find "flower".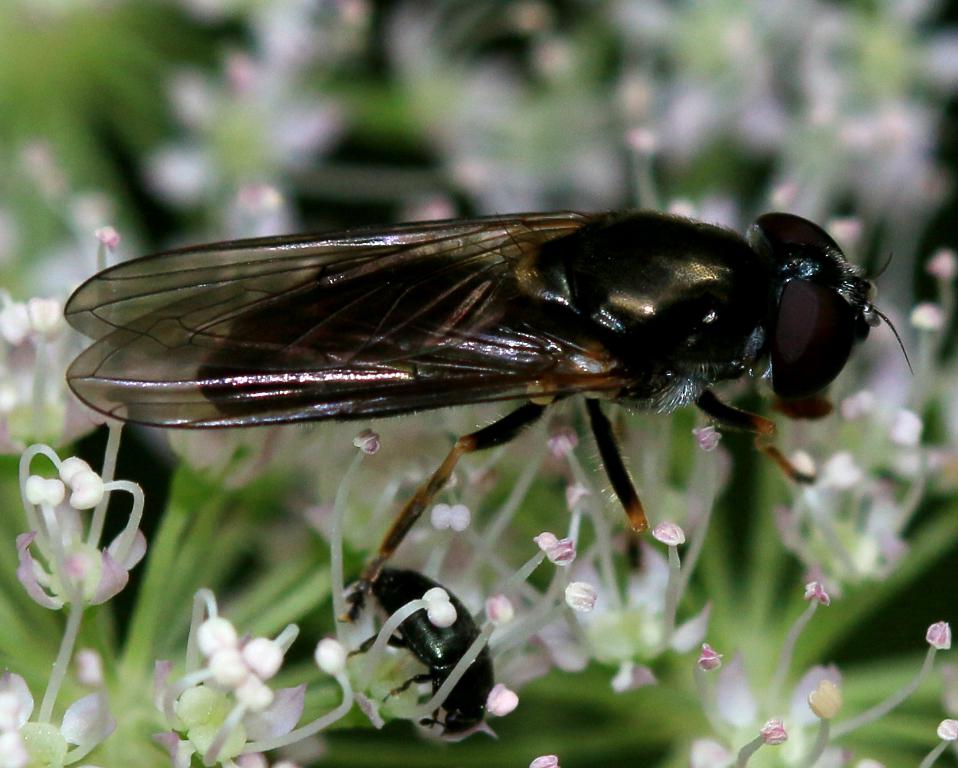
<bbox>14, 417, 151, 634</bbox>.
